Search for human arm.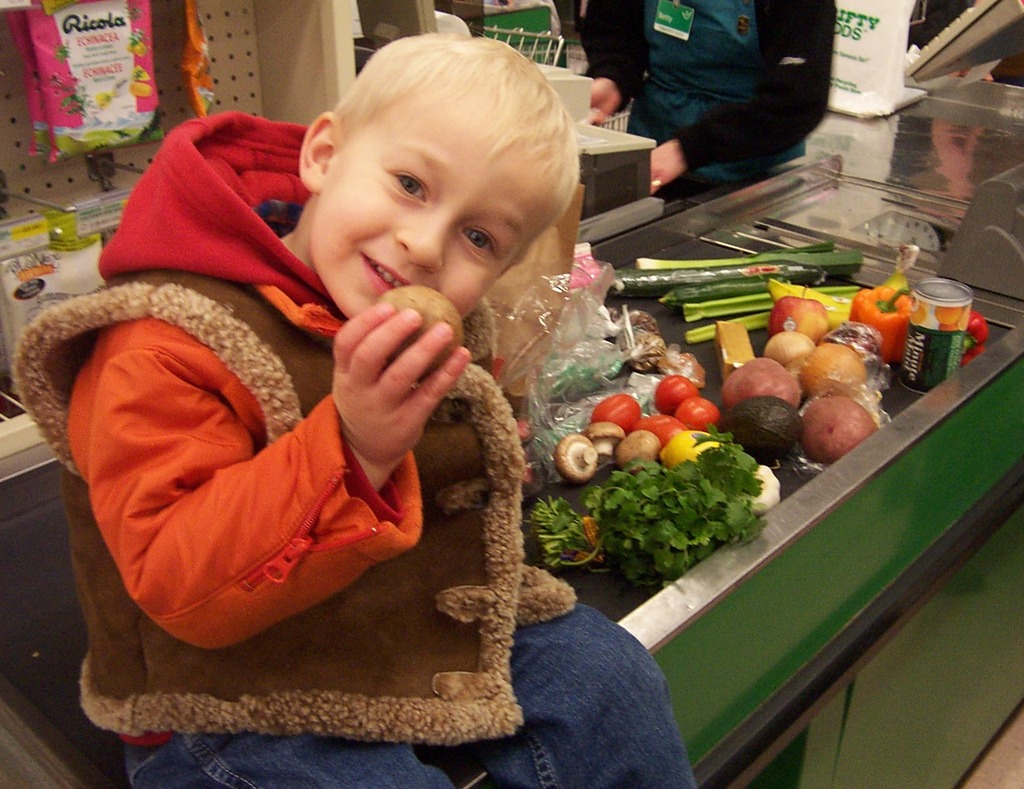
Found at bbox=[587, 0, 664, 128].
